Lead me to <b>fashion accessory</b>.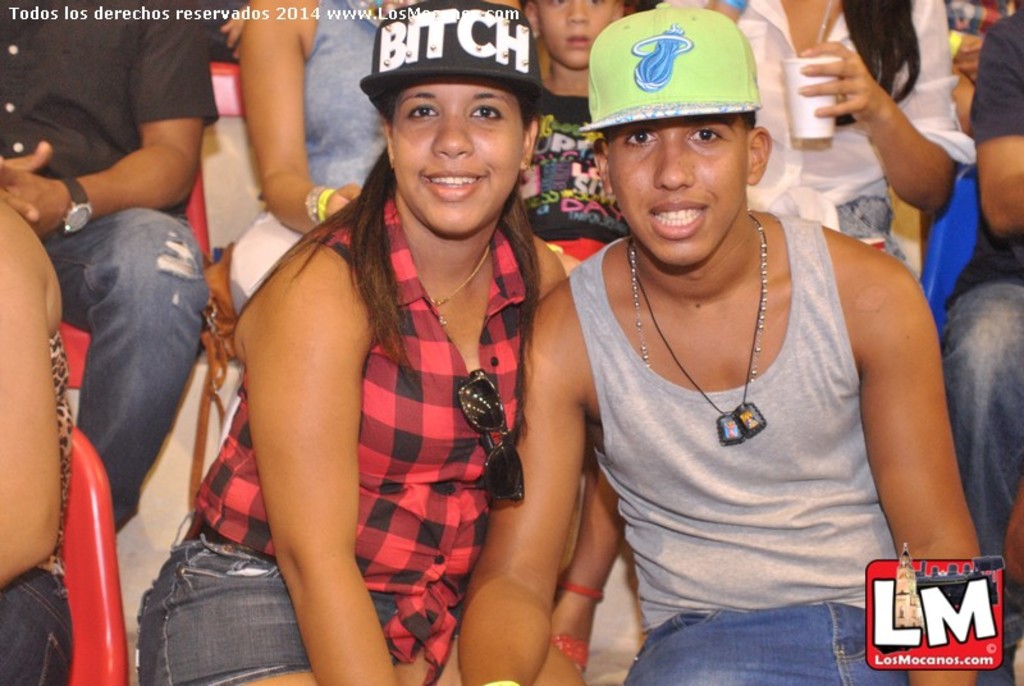
Lead to 59:177:95:237.
